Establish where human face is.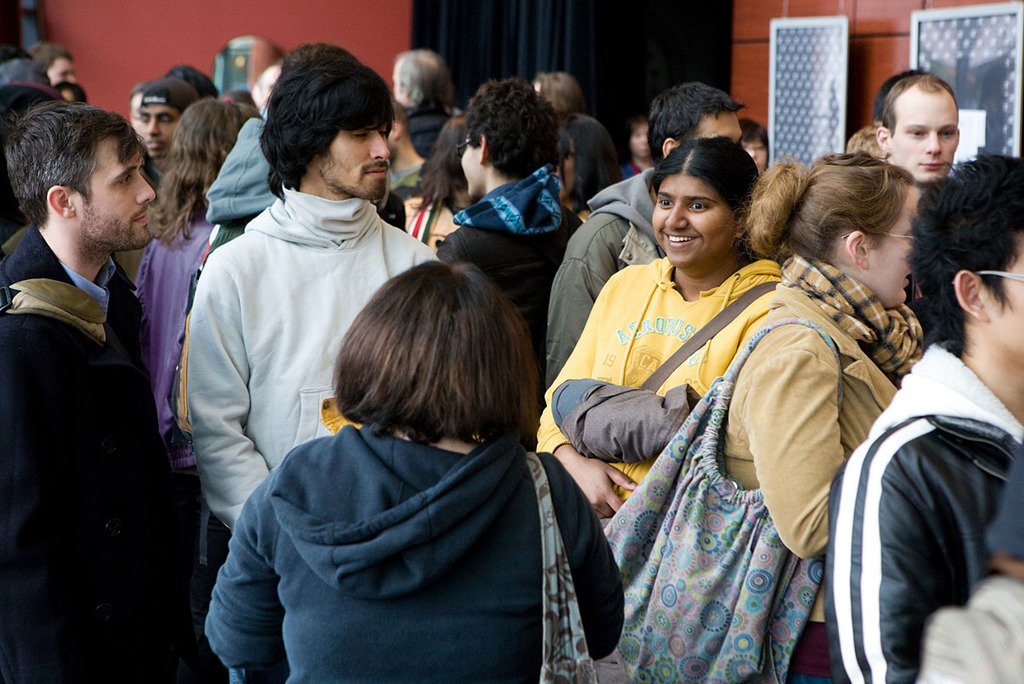
Established at Rect(997, 247, 1023, 354).
